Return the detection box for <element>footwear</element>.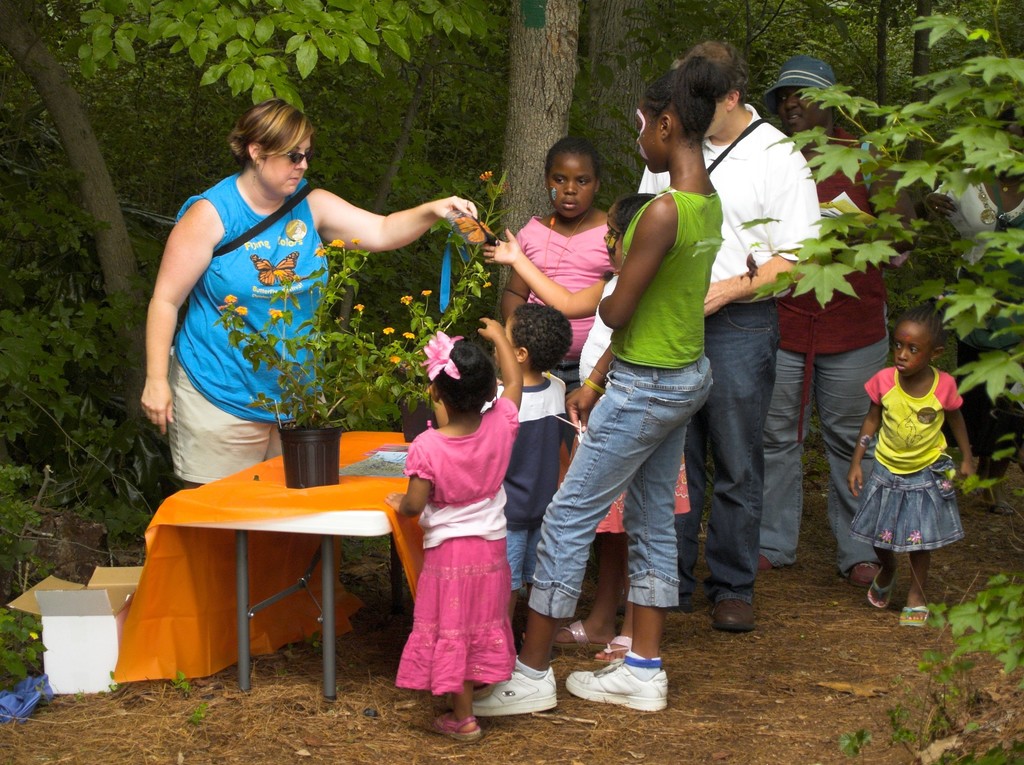
detection(711, 598, 758, 631).
